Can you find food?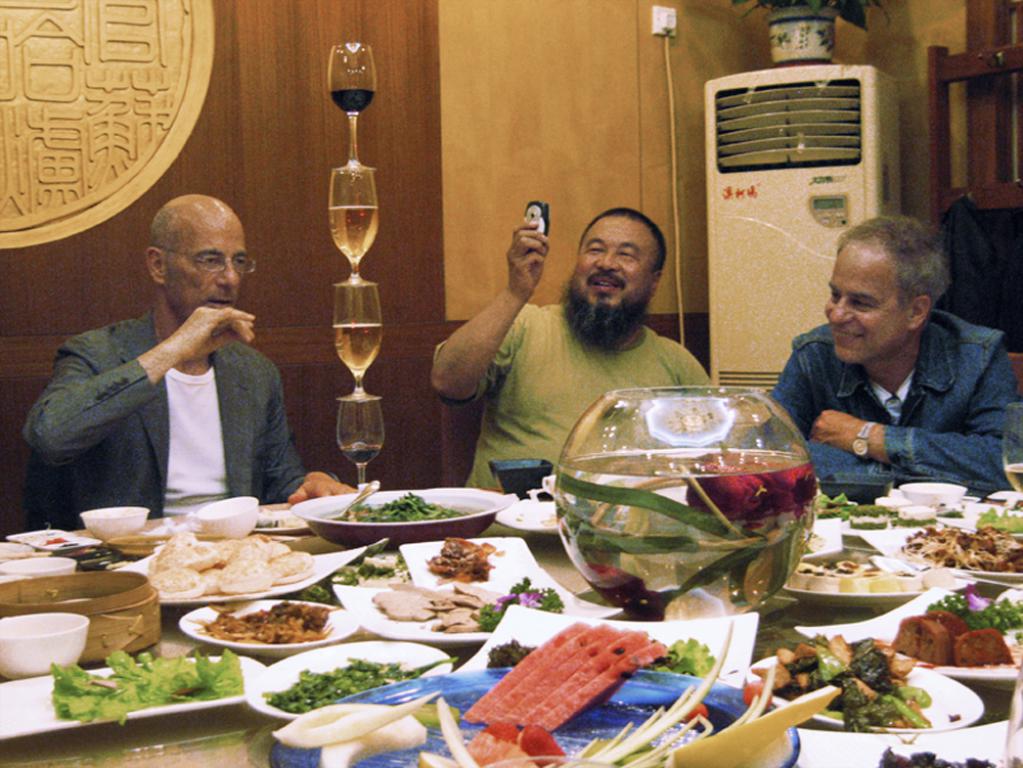
Yes, bounding box: bbox=[874, 744, 995, 767].
